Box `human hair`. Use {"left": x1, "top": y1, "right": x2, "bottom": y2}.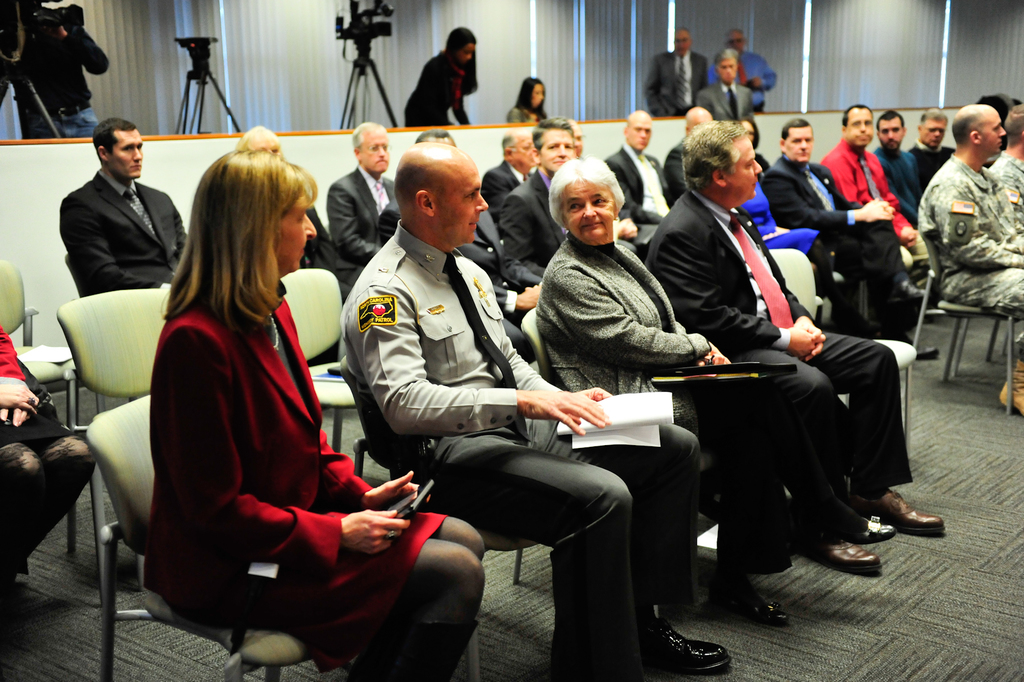
{"left": 746, "top": 112, "right": 762, "bottom": 153}.
